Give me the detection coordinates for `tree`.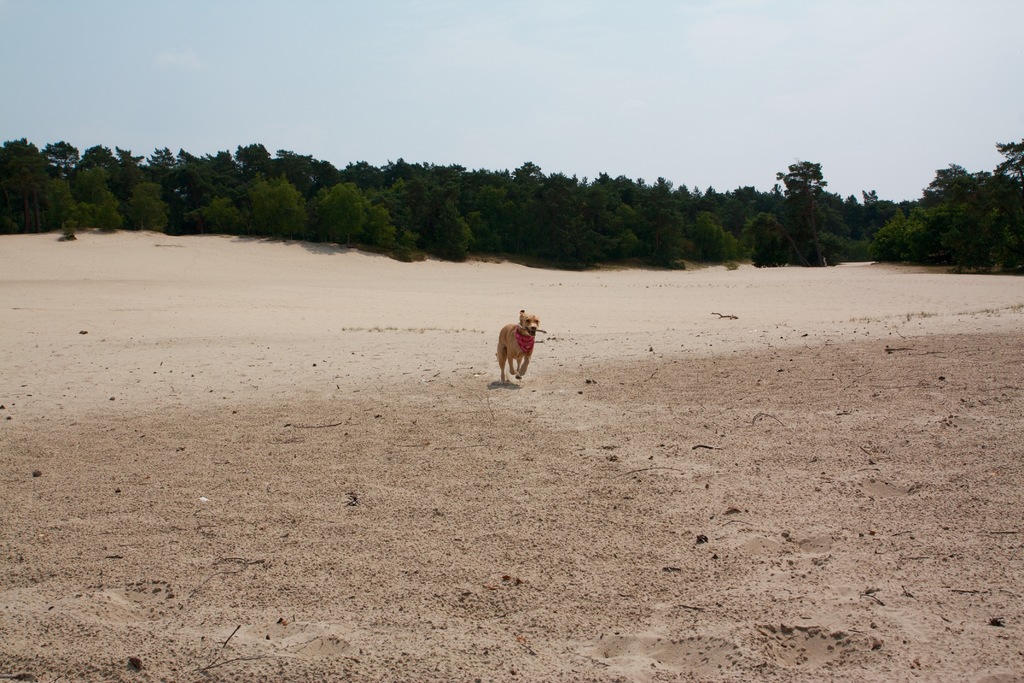
locate(383, 158, 424, 192).
